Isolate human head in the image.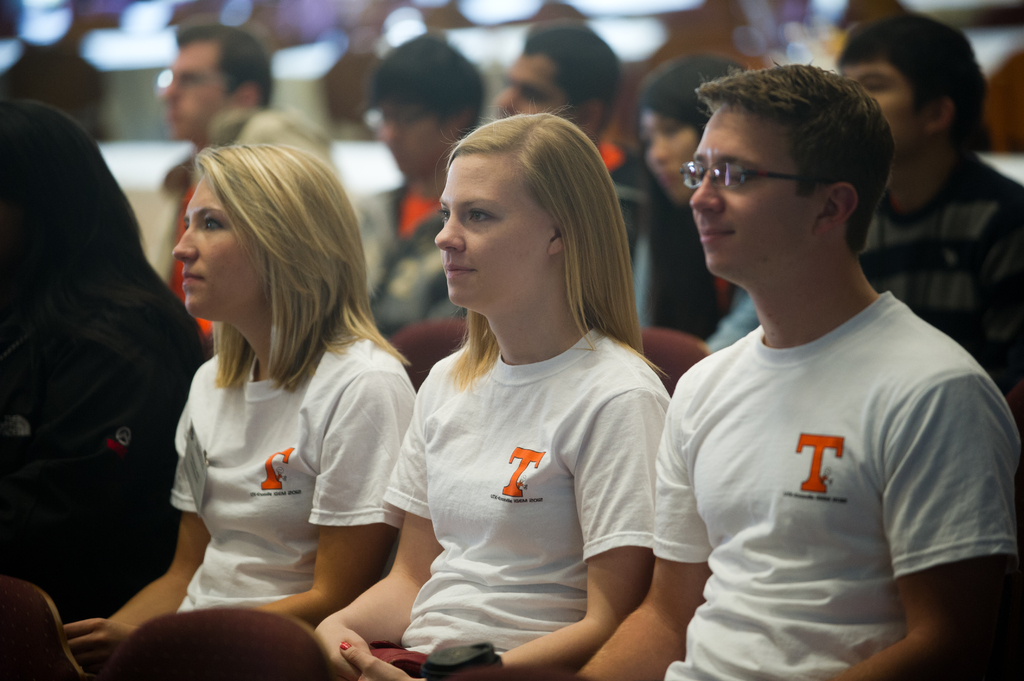
Isolated region: crop(688, 61, 893, 266).
